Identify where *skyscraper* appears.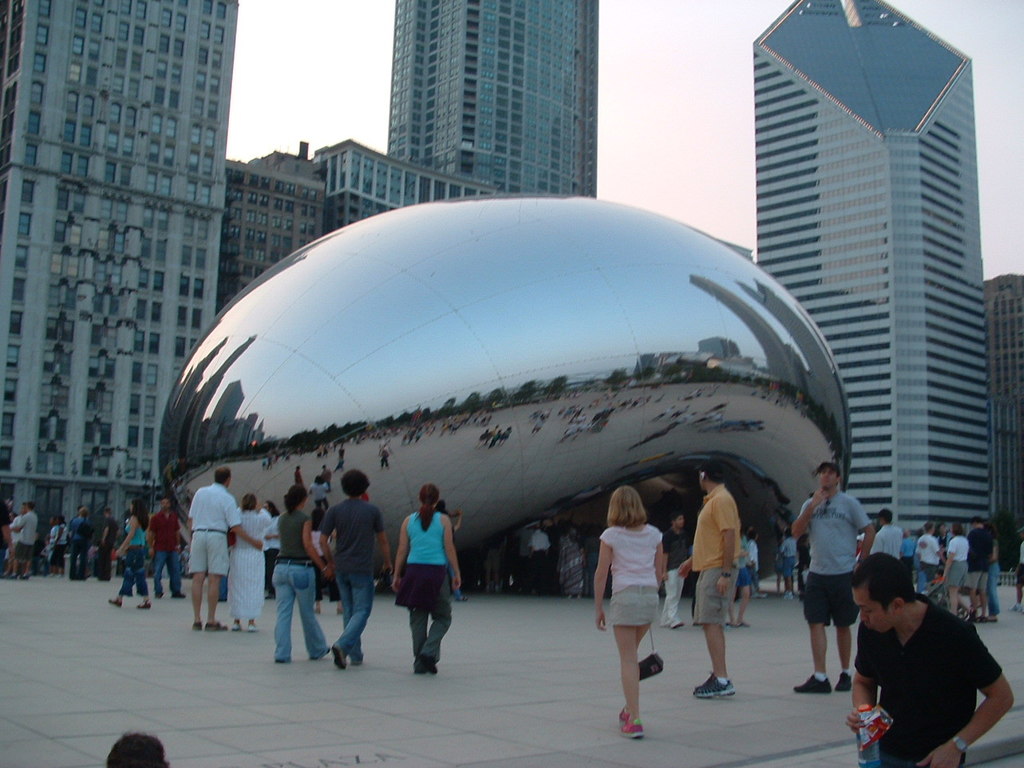
Appears at rect(0, 0, 239, 514).
